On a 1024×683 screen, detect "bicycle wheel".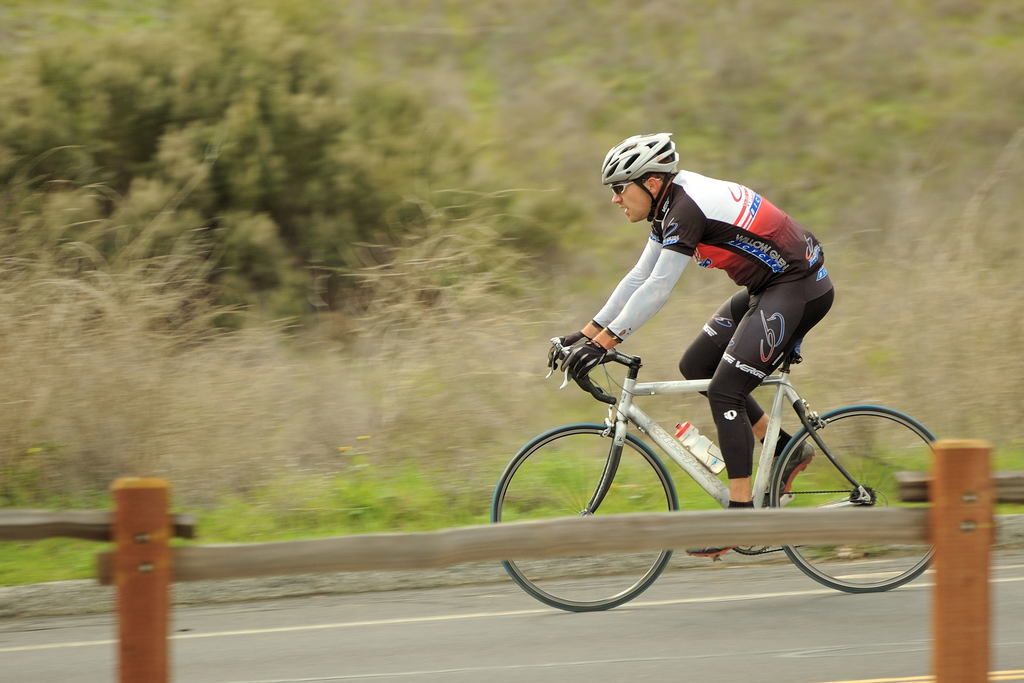
bbox=[492, 424, 682, 614].
